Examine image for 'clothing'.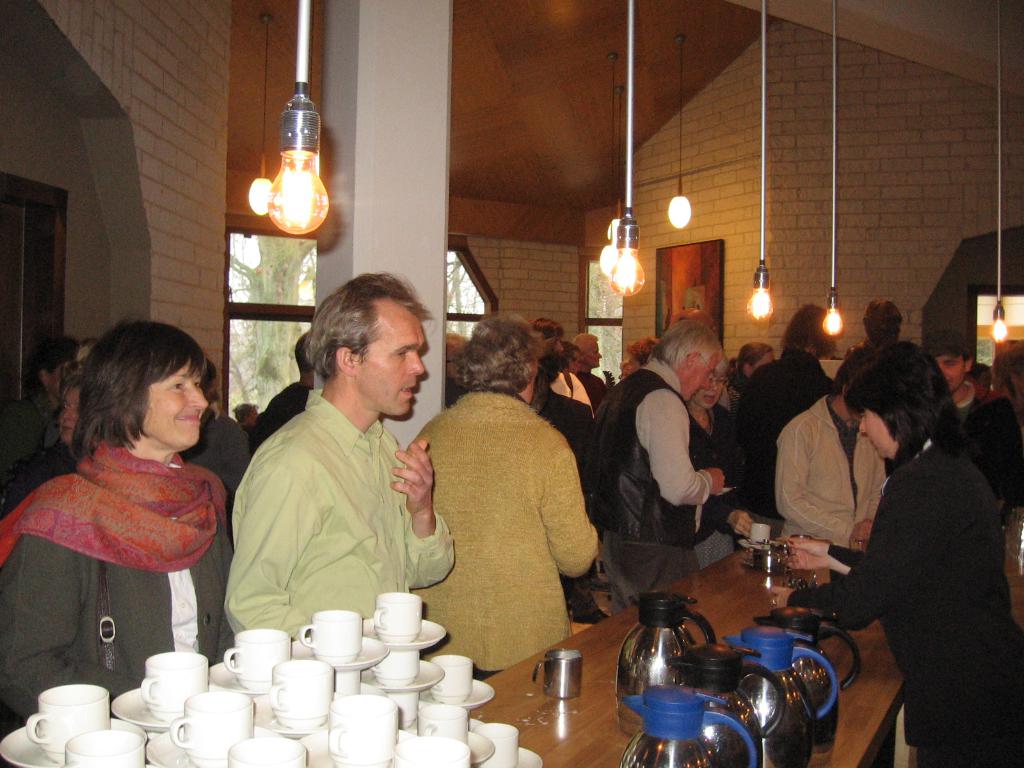
Examination result: 715,387,744,450.
